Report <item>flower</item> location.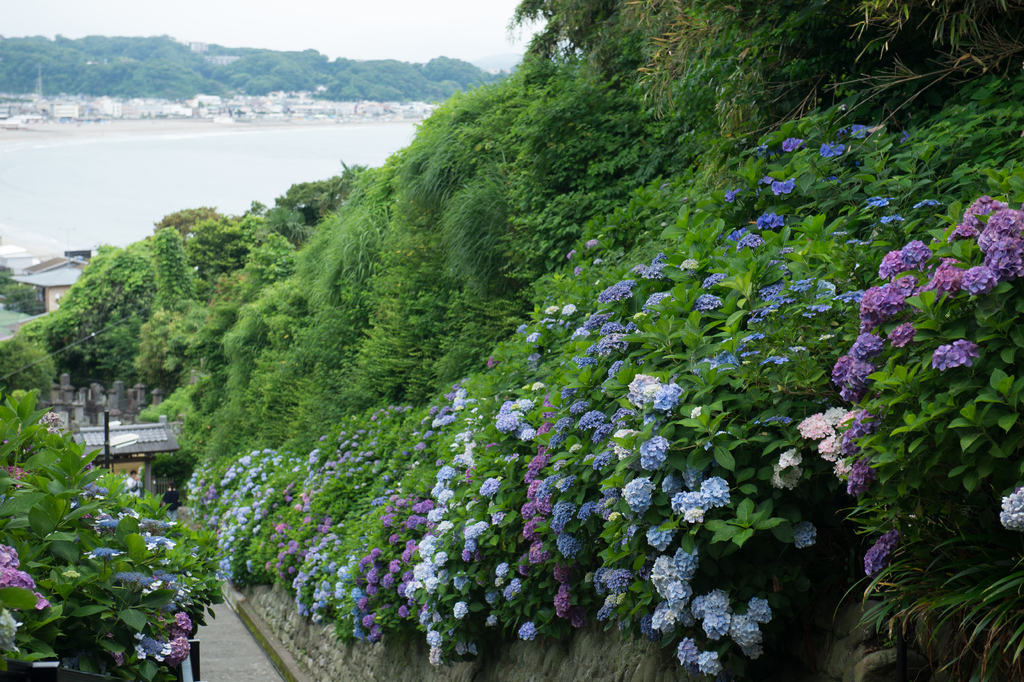
Report: <region>640, 532, 673, 551</region>.
